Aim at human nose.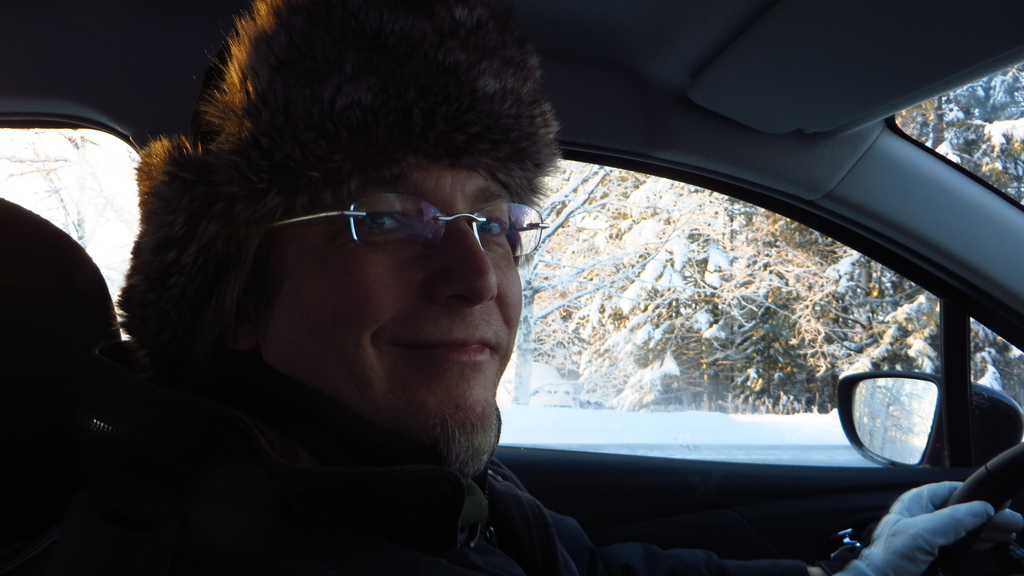
Aimed at (left=420, top=223, right=499, bottom=303).
